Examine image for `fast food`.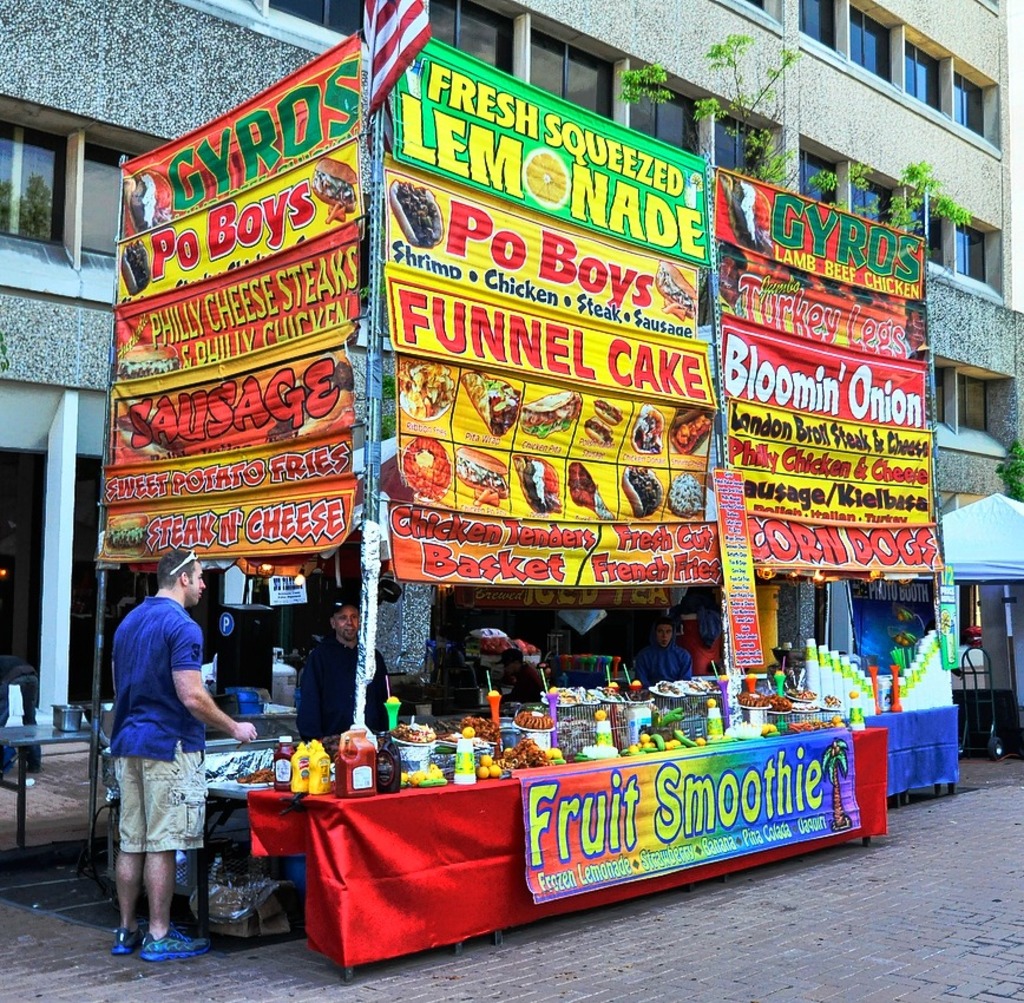
Examination result: (569,461,616,526).
